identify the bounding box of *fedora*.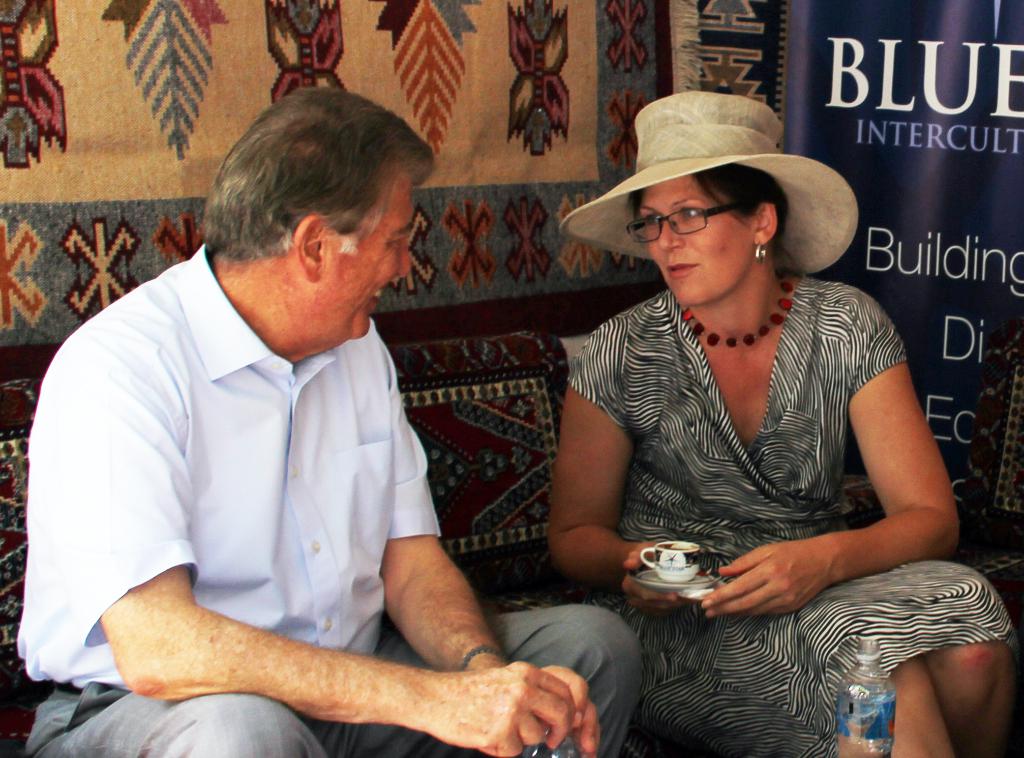
[left=560, top=89, right=859, bottom=272].
